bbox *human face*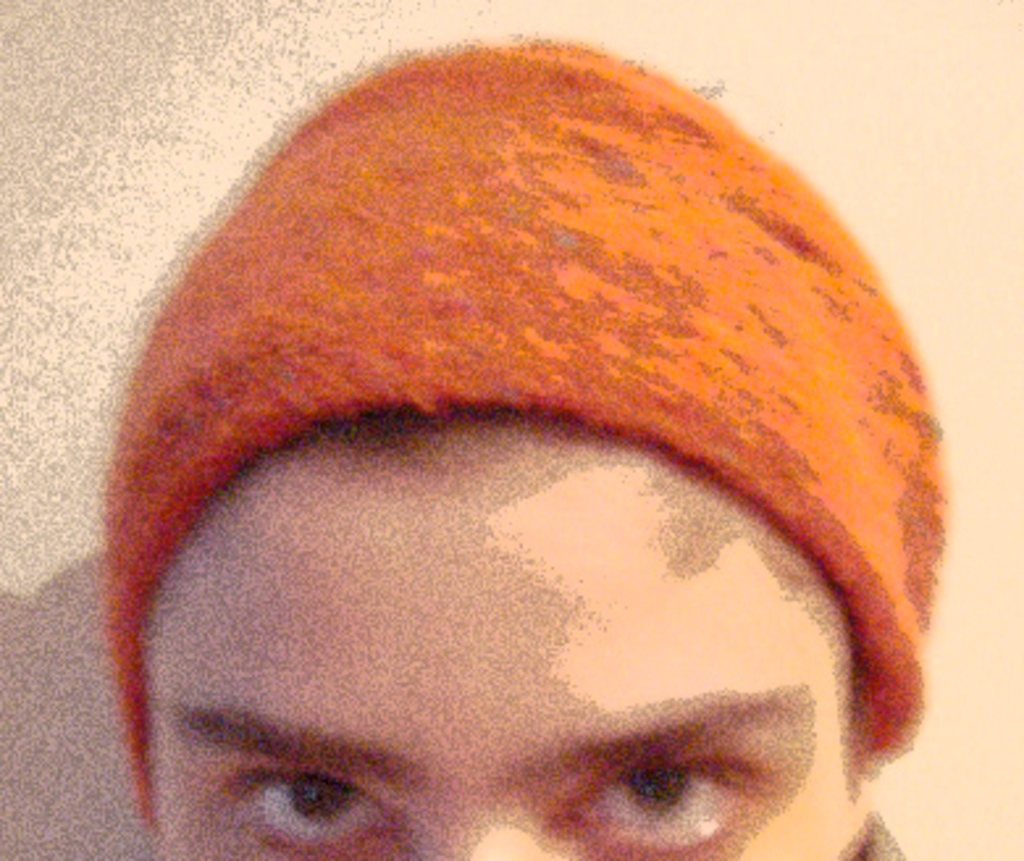
select_region(150, 433, 864, 858)
